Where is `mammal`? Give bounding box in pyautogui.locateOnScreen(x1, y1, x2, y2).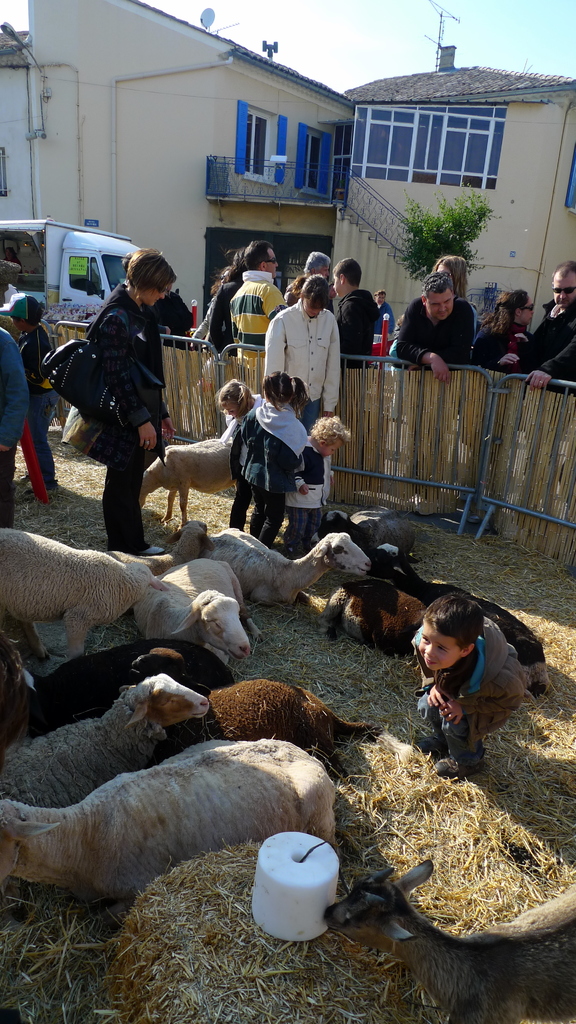
pyautogui.locateOnScreen(0, 524, 188, 657).
